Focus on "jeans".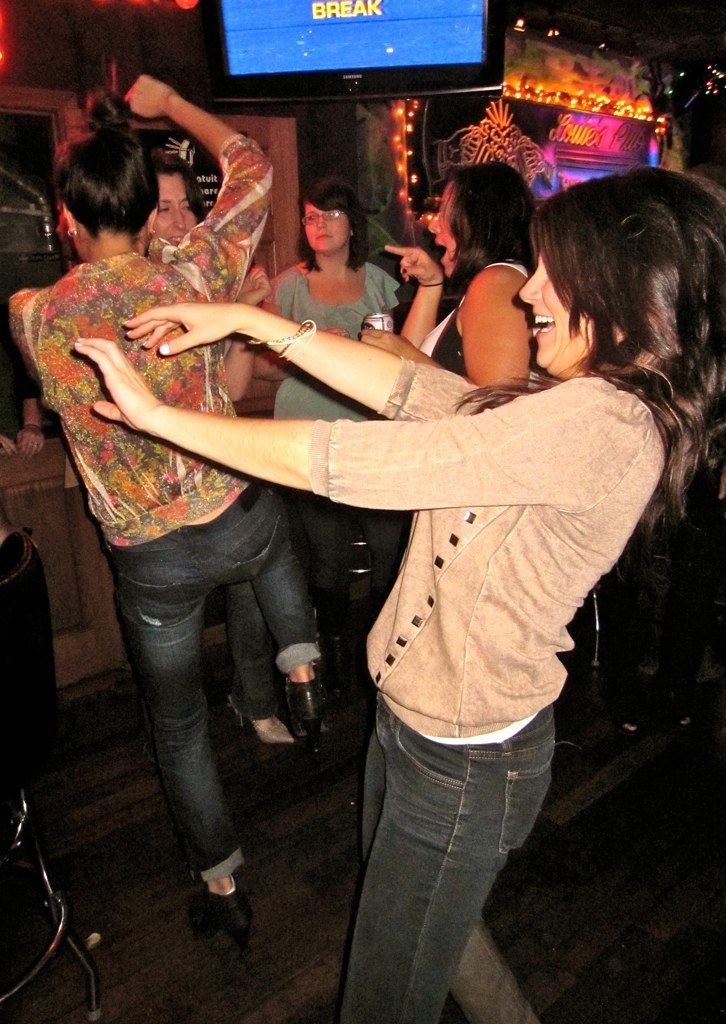
Focused at (left=238, top=572, right=285, bottom=712).
